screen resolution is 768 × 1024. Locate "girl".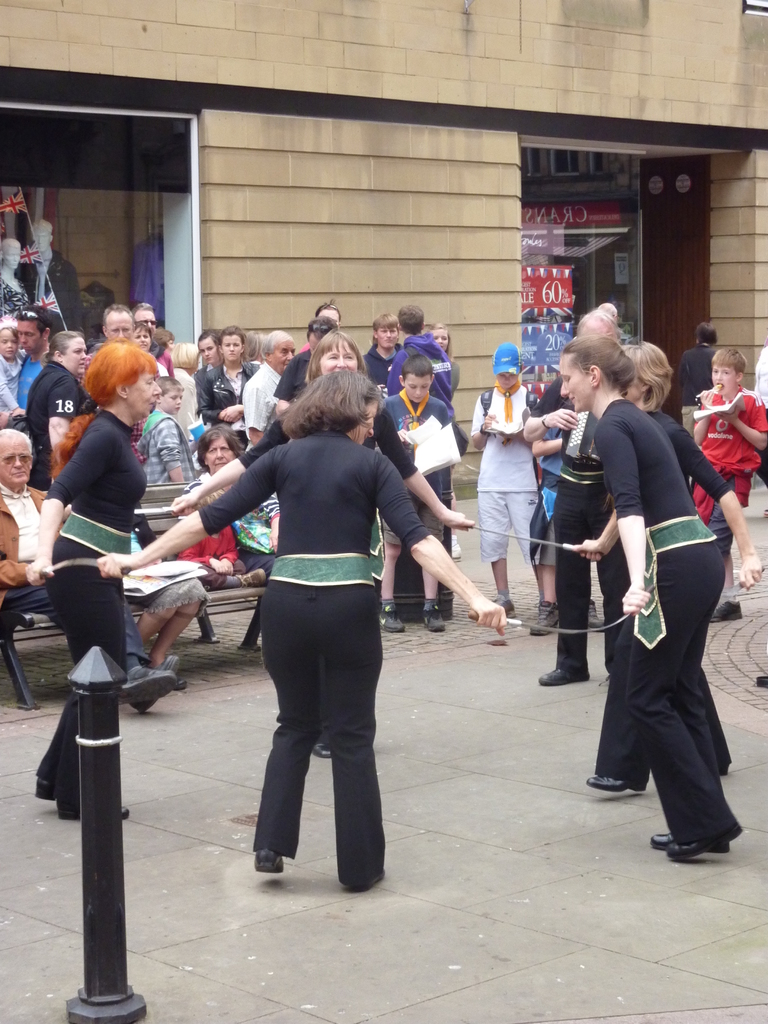
select_region(560, 337, 726, 860).
